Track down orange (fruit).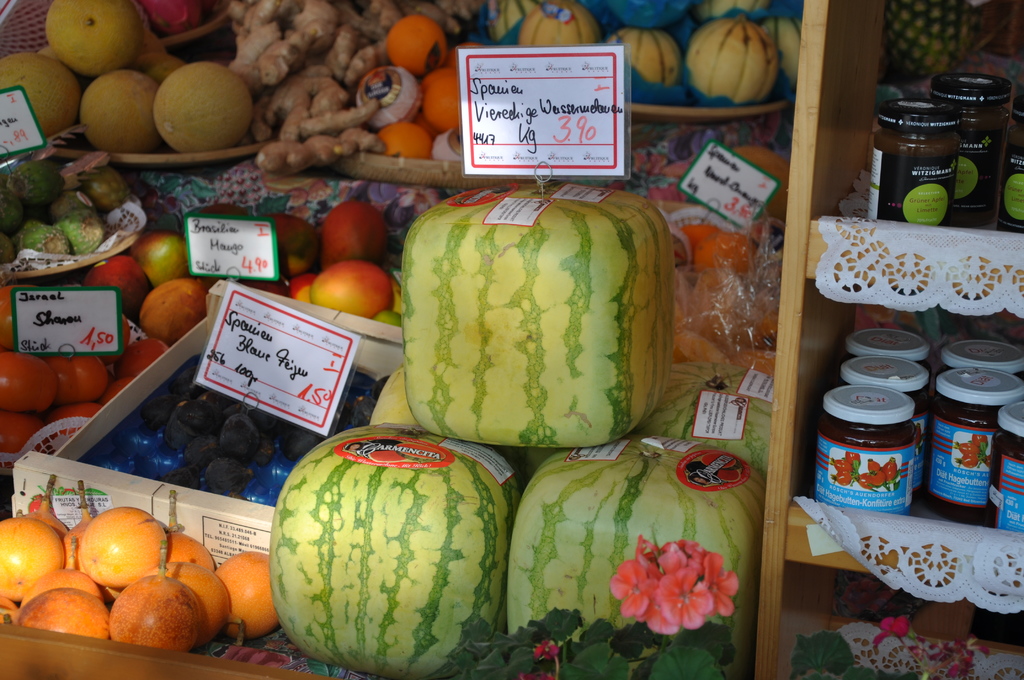
Tracked to <region>380, 114, 431, 154</region>.
